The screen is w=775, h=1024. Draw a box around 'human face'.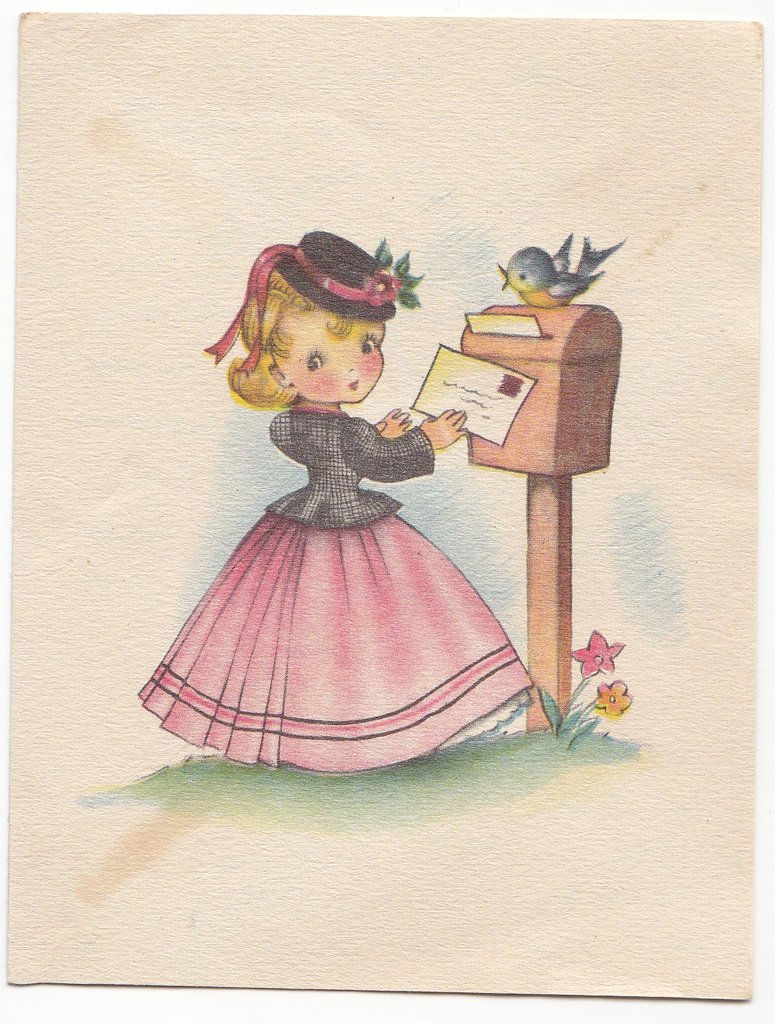
select_region(281, 298, 385, 397).
